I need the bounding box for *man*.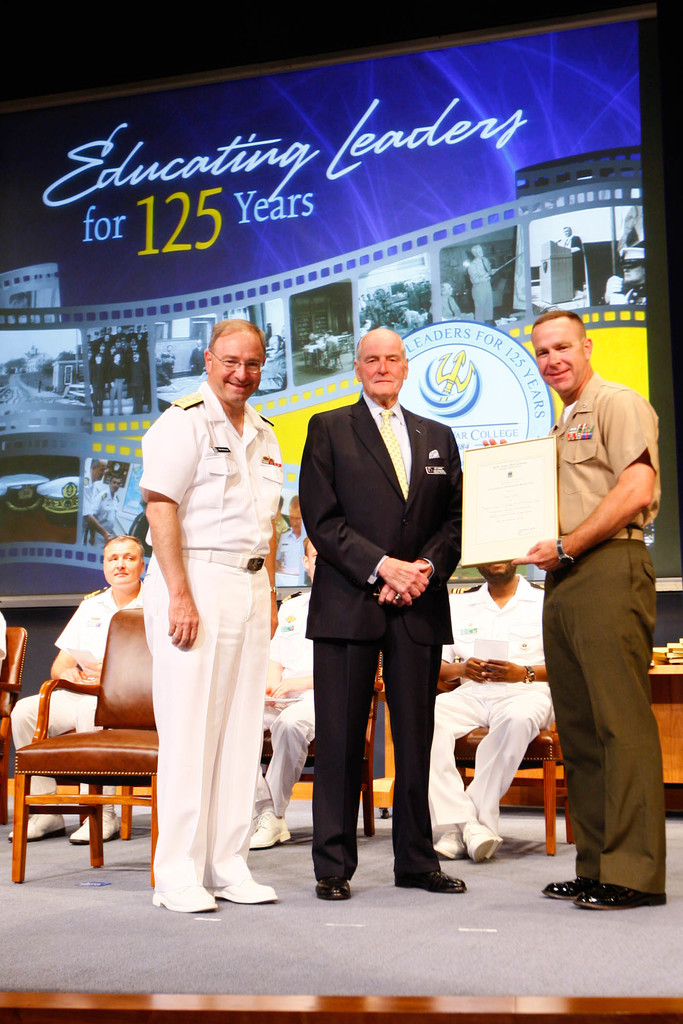
Here it is: 86:470:120:544.
